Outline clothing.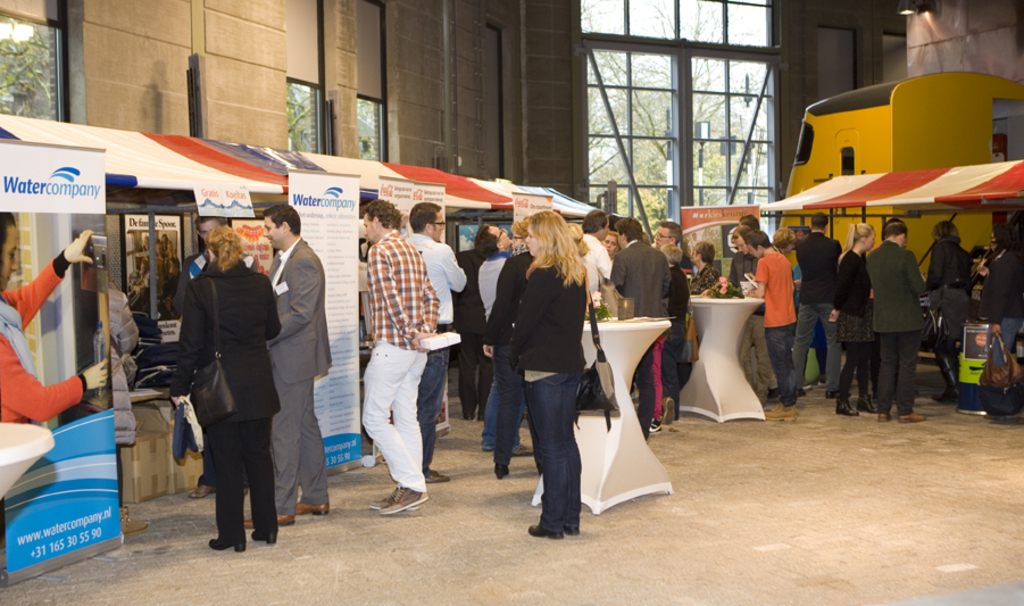
Outline: box=[474, 247, 531, 445].
